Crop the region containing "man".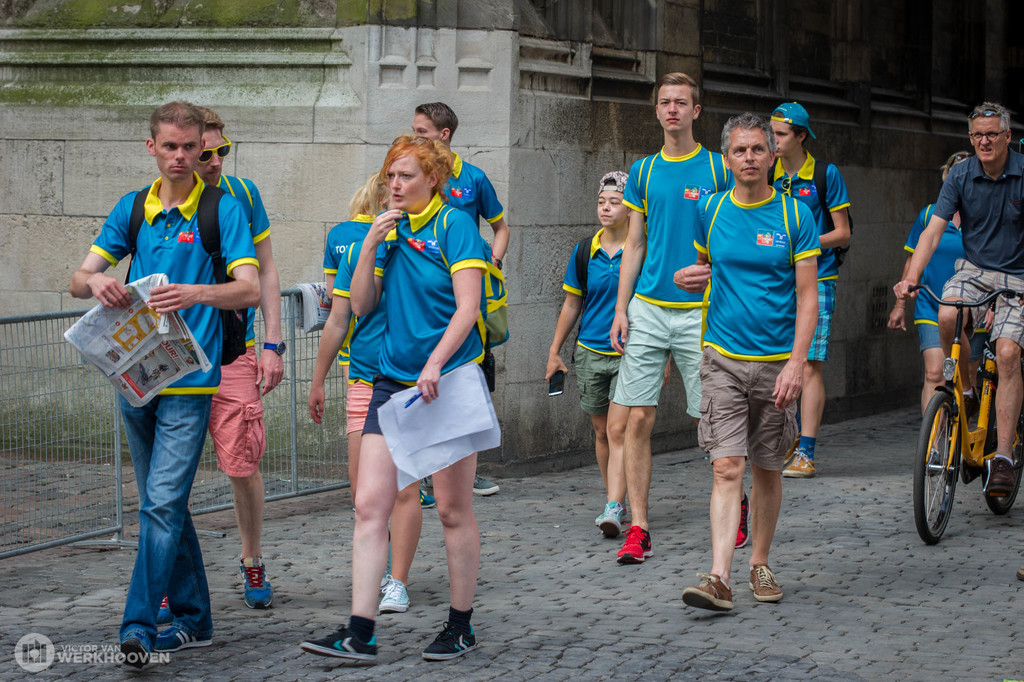
Crop region: 410, 101, 507, 497.
